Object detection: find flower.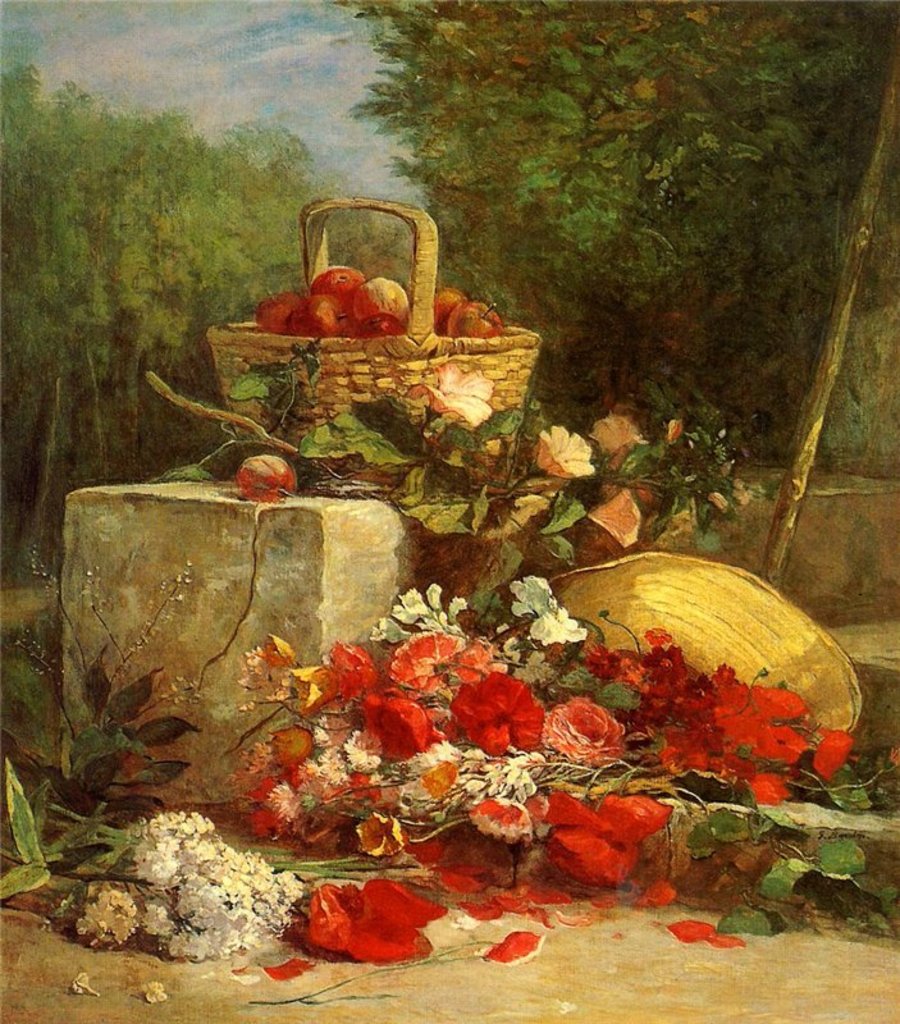
<region>535, 425, 598, 479</region>.
